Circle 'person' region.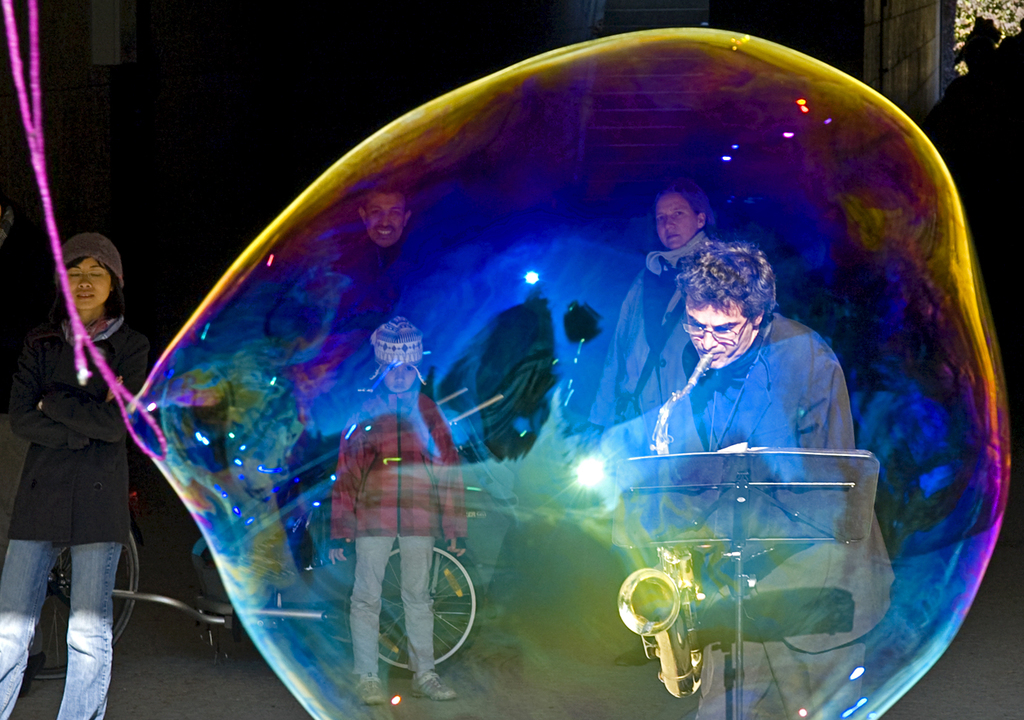
Region: select_region(266, 182, 405, 380).
